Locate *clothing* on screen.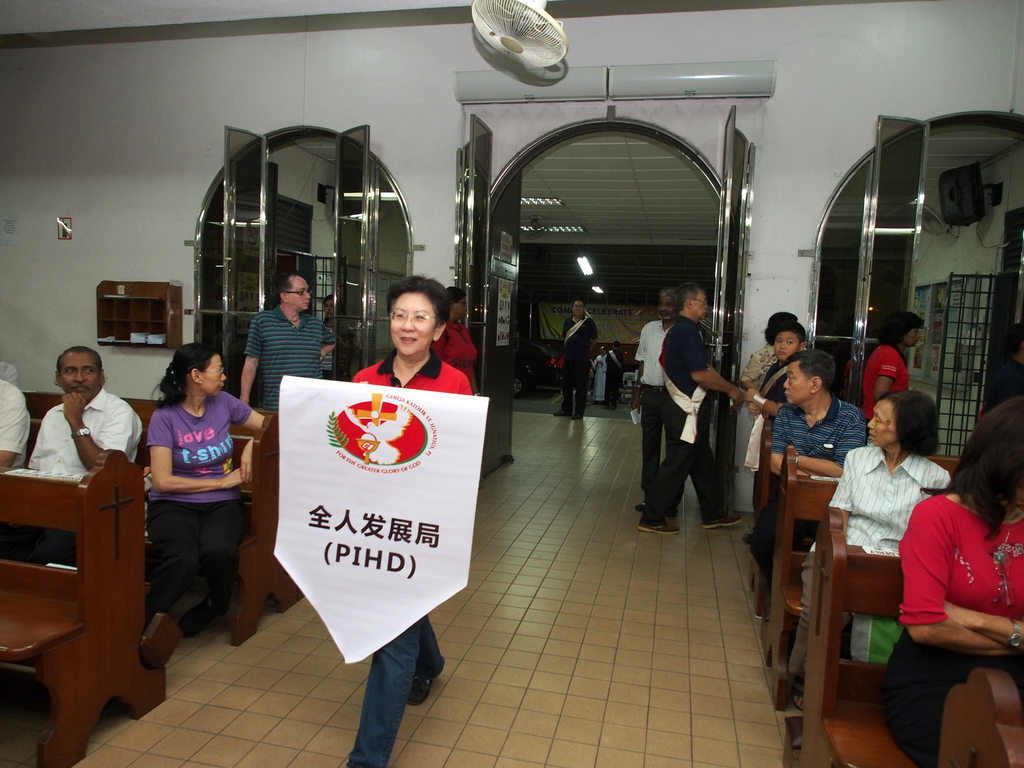
On screen at {"x1": 986, "y1": 362, "x2": 1023, "y2": 415}.
